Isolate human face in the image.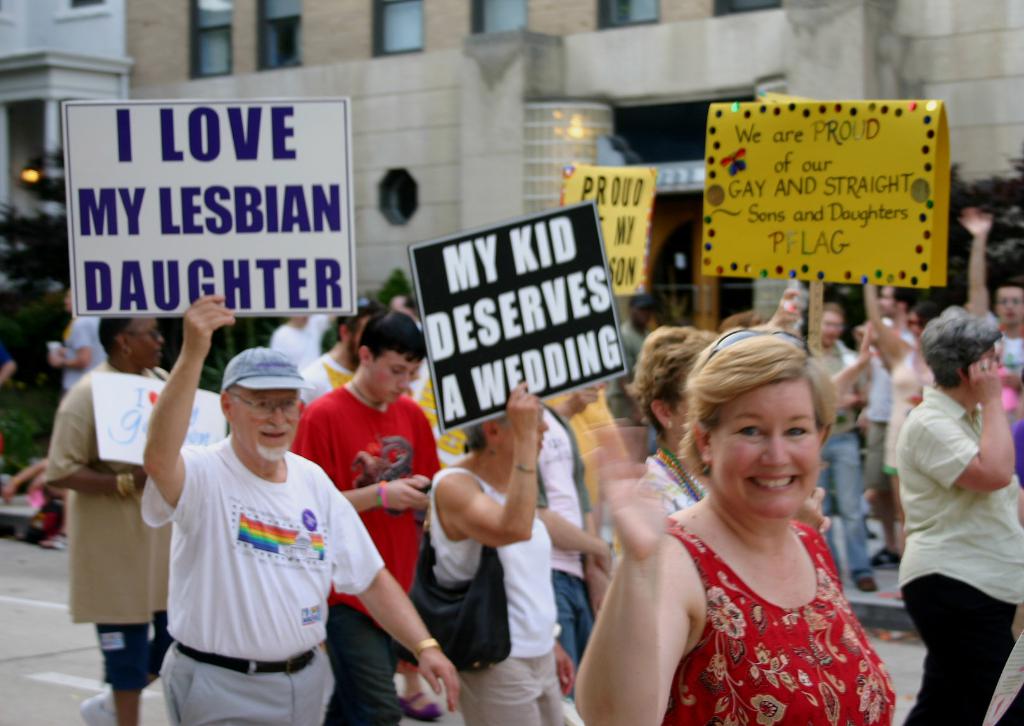
Isolated region: box(351, 317, 371, 365).
